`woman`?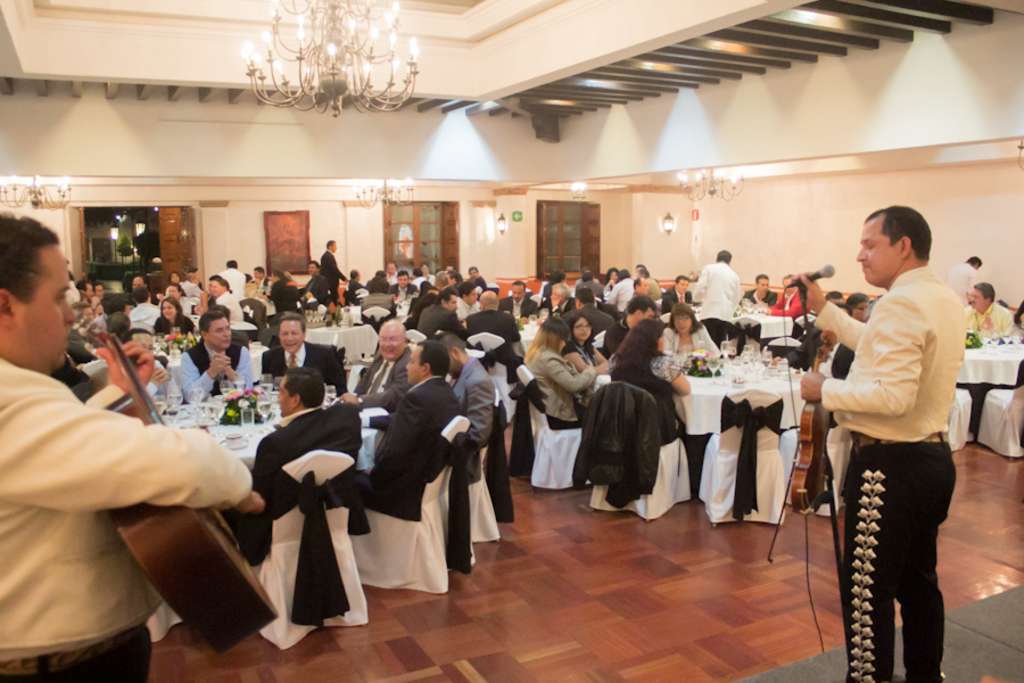
Rect(662, 304, 720, 360)
